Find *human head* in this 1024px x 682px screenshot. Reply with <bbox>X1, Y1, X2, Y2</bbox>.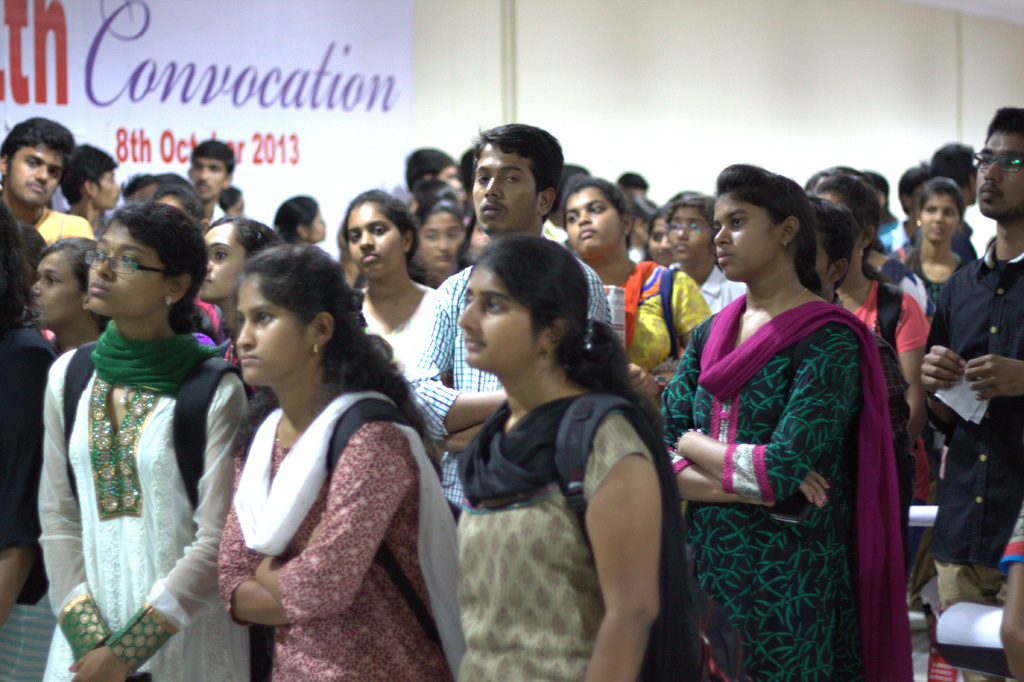
<bbox>808, 202, 856, 296</bbox>.
